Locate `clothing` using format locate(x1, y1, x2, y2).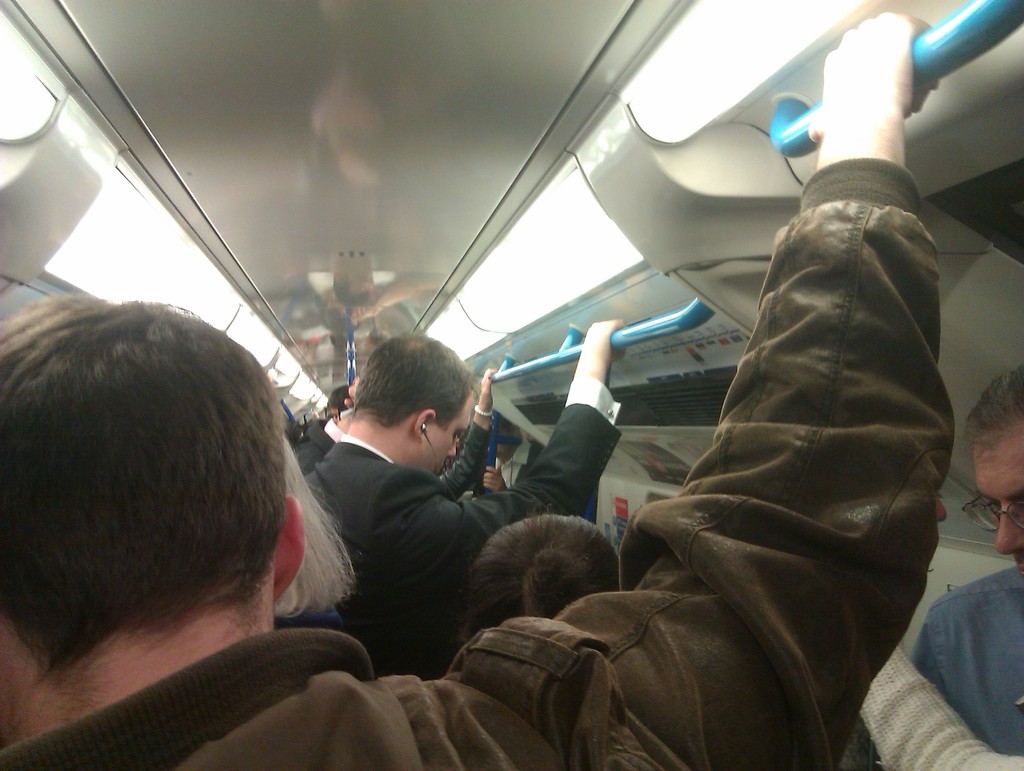
locate(273, 606, 341, 628).
